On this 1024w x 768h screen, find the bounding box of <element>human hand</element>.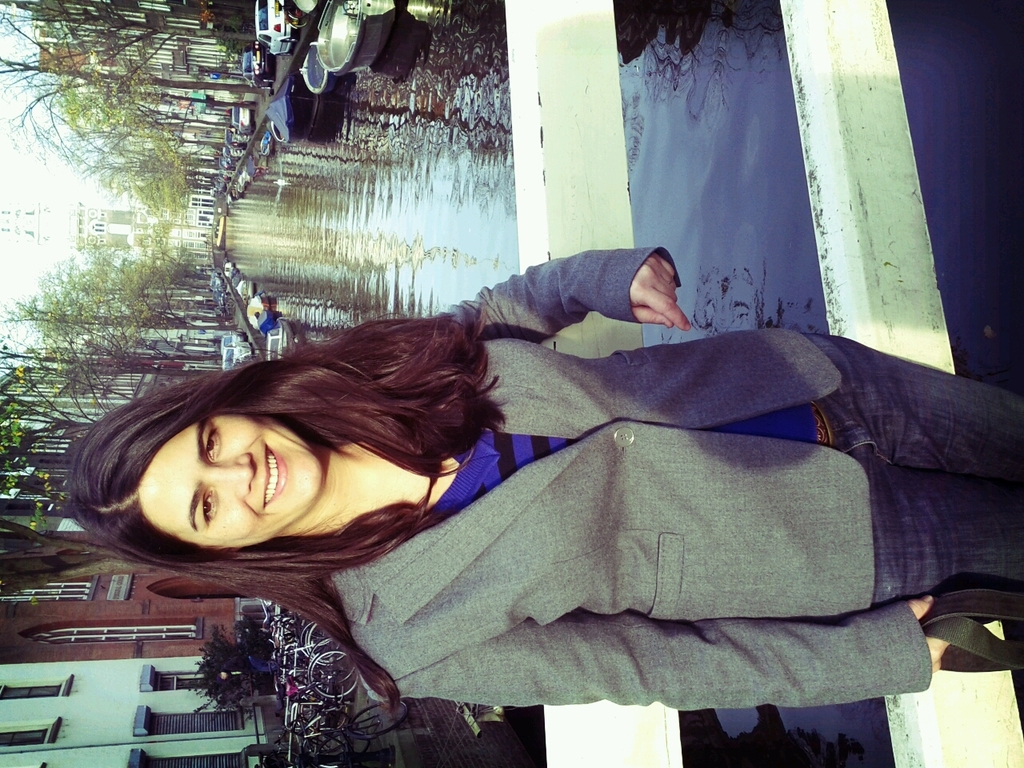
Bounding box: (left=586, top=247, right=688, bottom=334).
